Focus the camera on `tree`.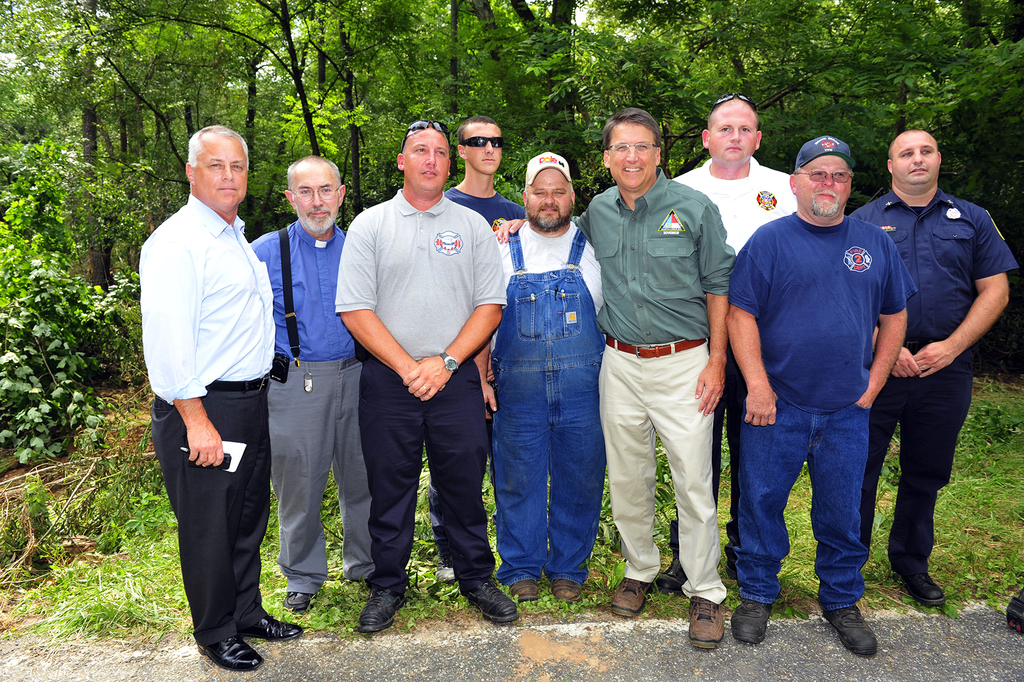
Focus region: (0, 236, 150, 475).
